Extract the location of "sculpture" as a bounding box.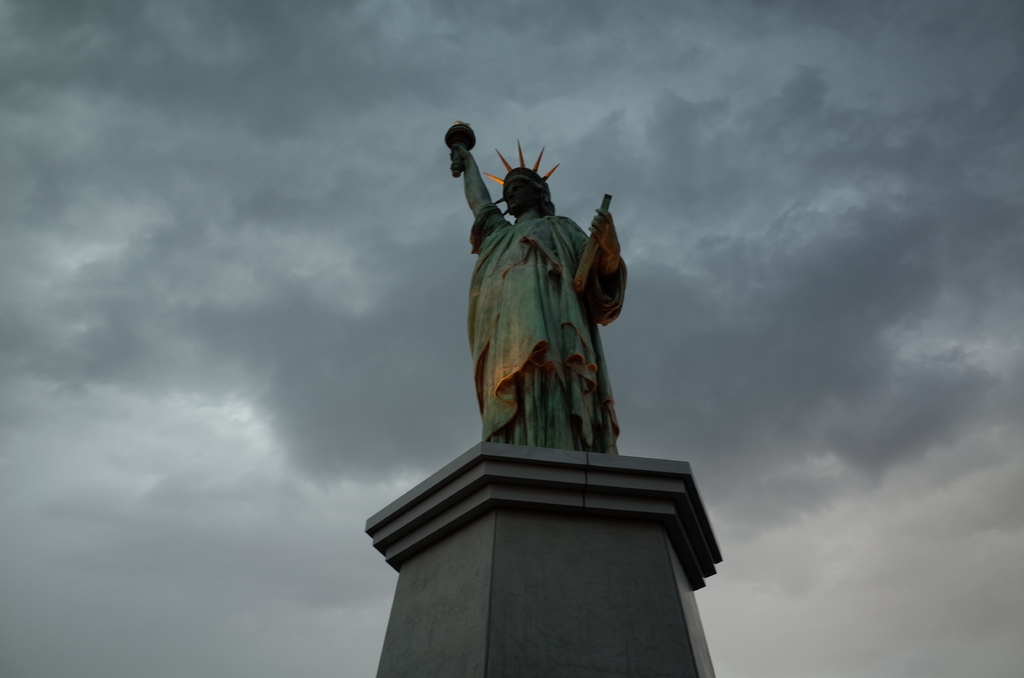
444 136 625 485.
